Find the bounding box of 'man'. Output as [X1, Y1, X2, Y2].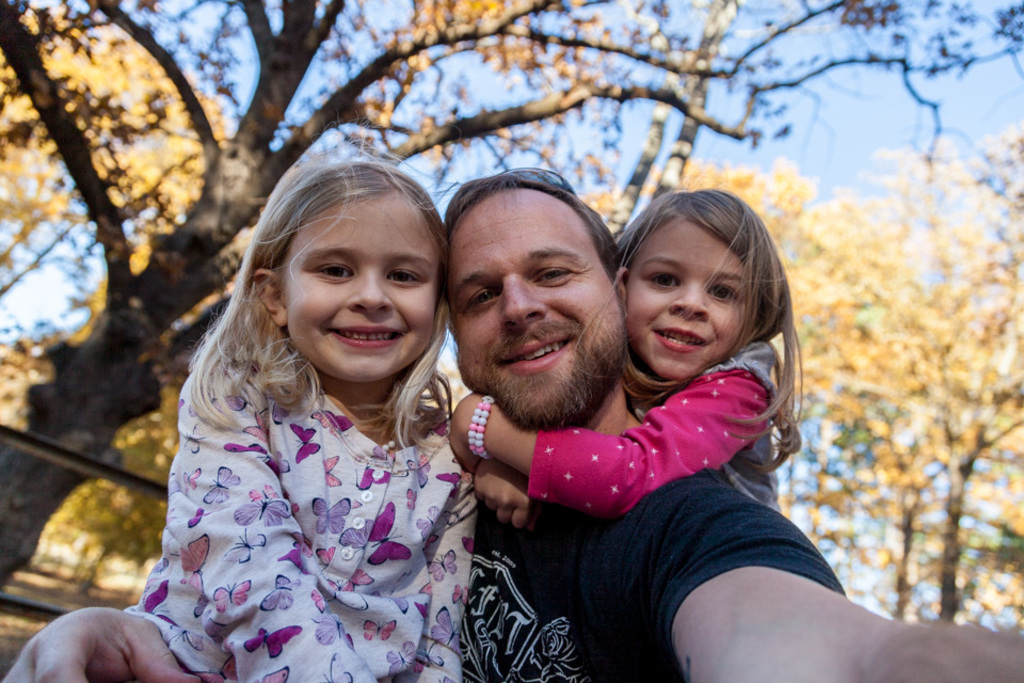
[0, 161, 1023, 682].
